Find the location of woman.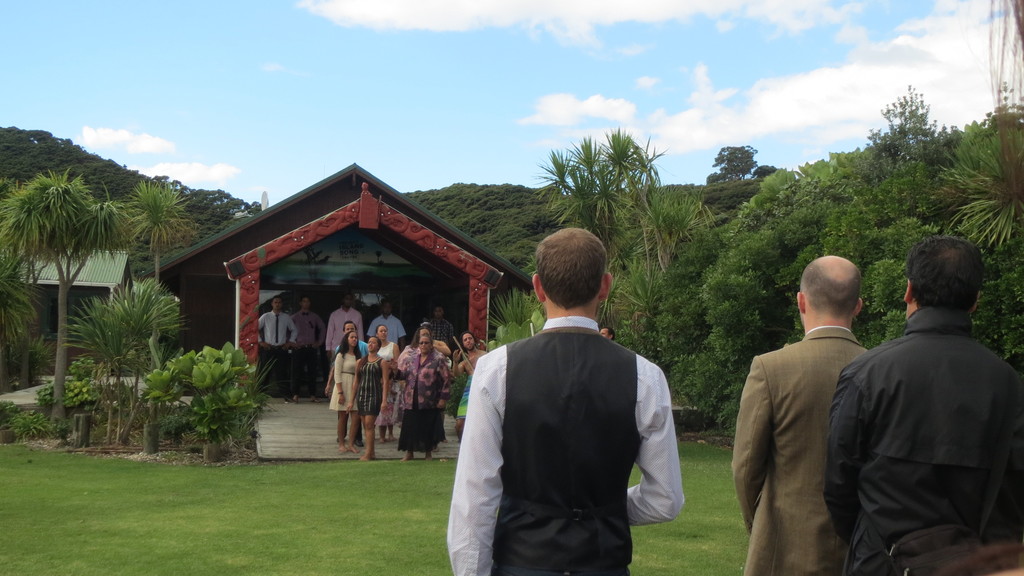
Location: Rect(403, 333, 458, 448).
